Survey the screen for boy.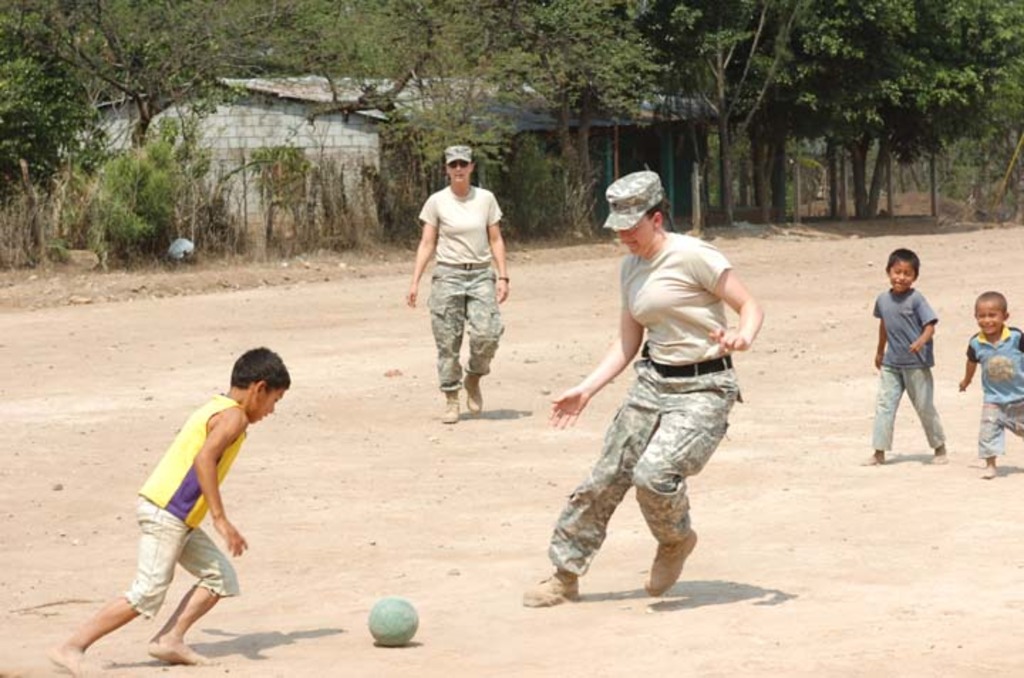
Survey found: BBox(46, 348, 293, 677).
